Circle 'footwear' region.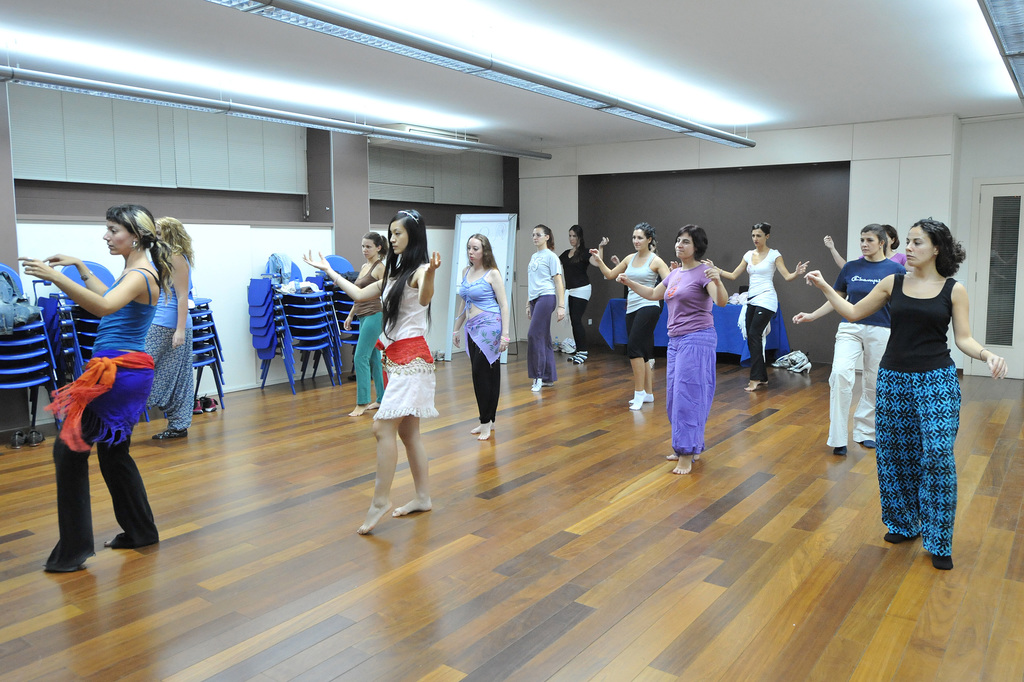
Region: x1=746 y1=371 x2=760 y2=390.
